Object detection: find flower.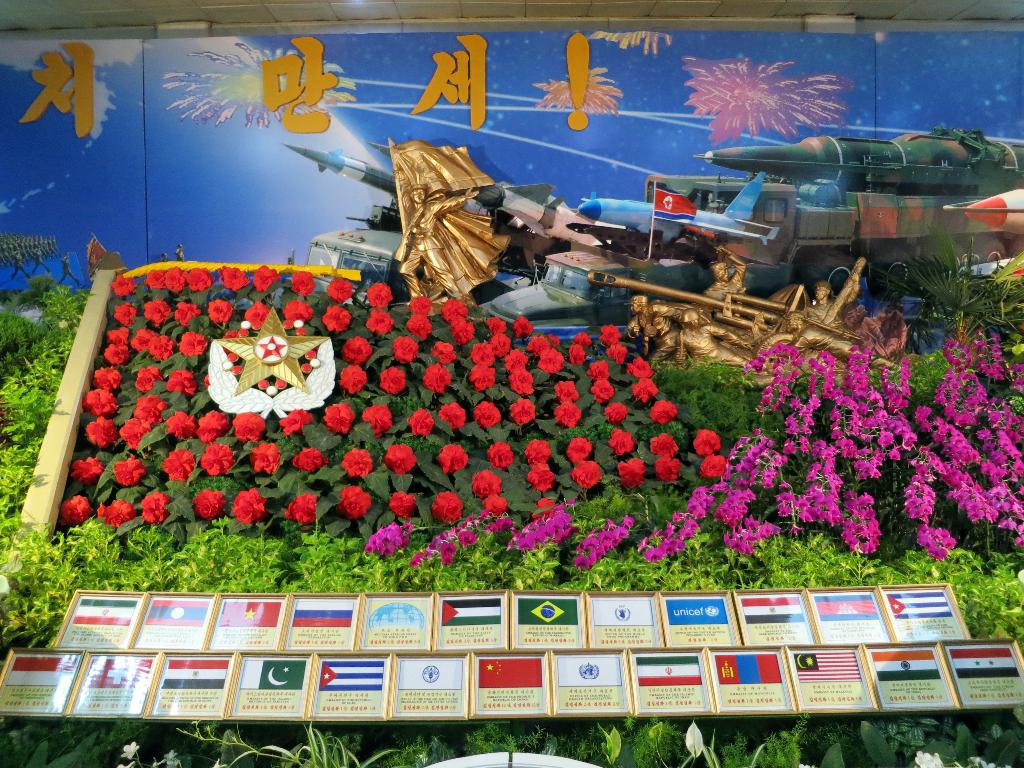
box(68, 456, 103, 482).
